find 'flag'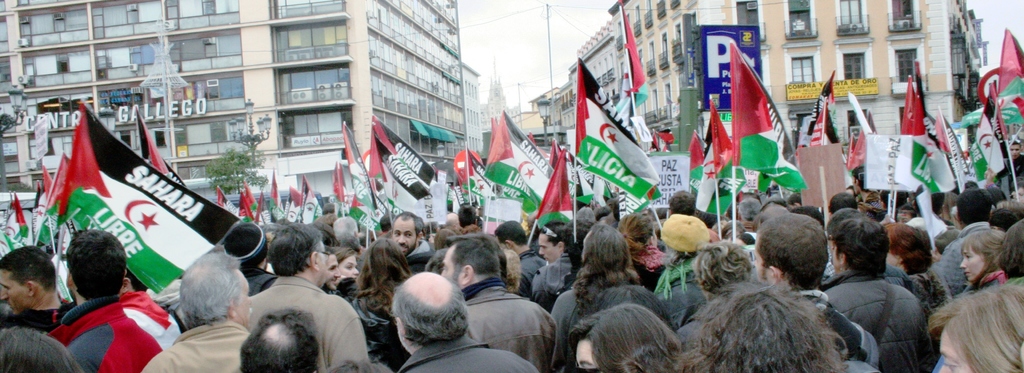
[451, 150, 483, 176]
